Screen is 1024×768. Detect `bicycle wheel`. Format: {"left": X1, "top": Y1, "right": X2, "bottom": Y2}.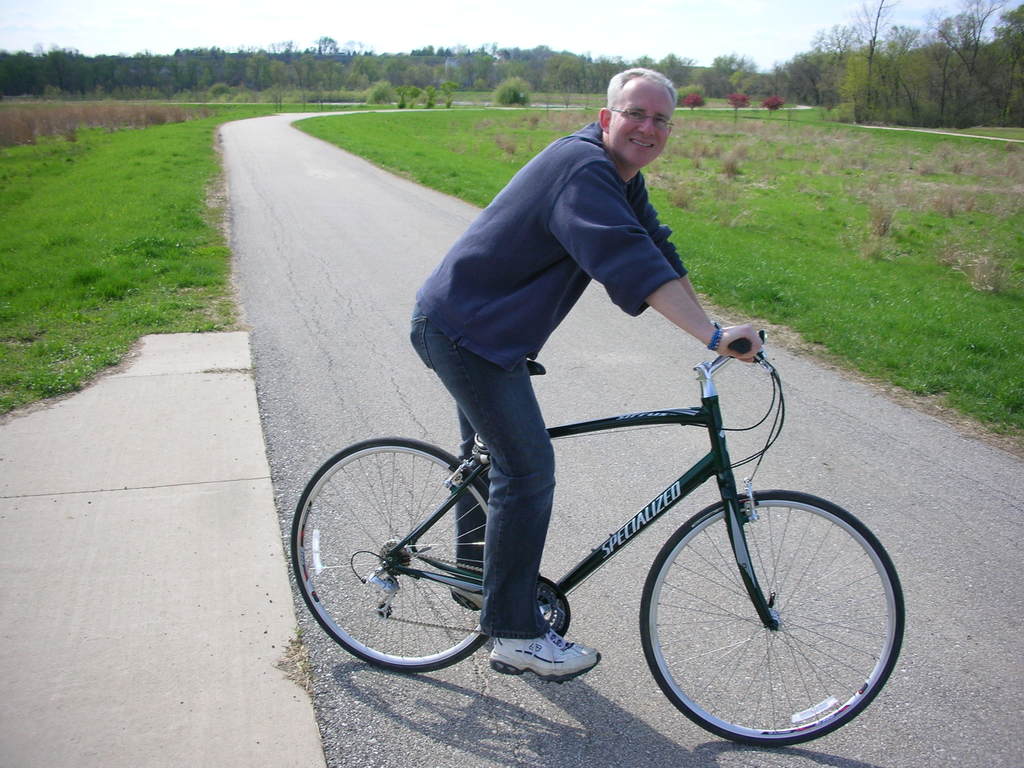
{"left": 291, "top": 419, "right": 552, "bottom": 690}.
